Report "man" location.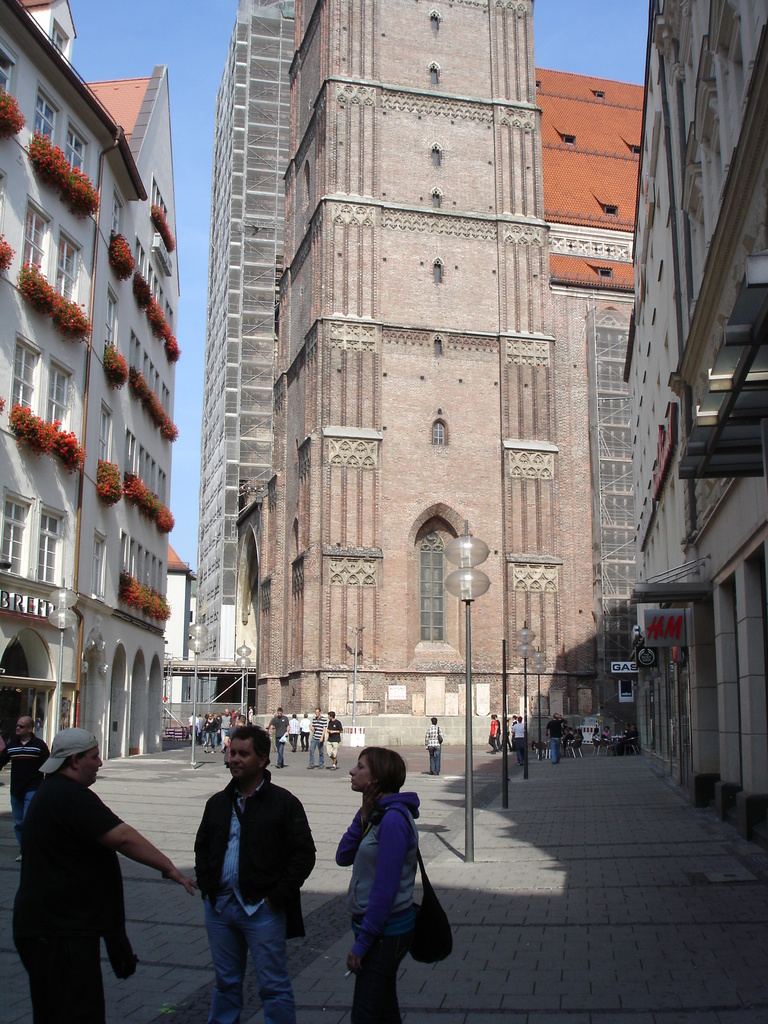
Report: {"x1": 296, "y1": 712, "x2": 312, "y2": 750}.
